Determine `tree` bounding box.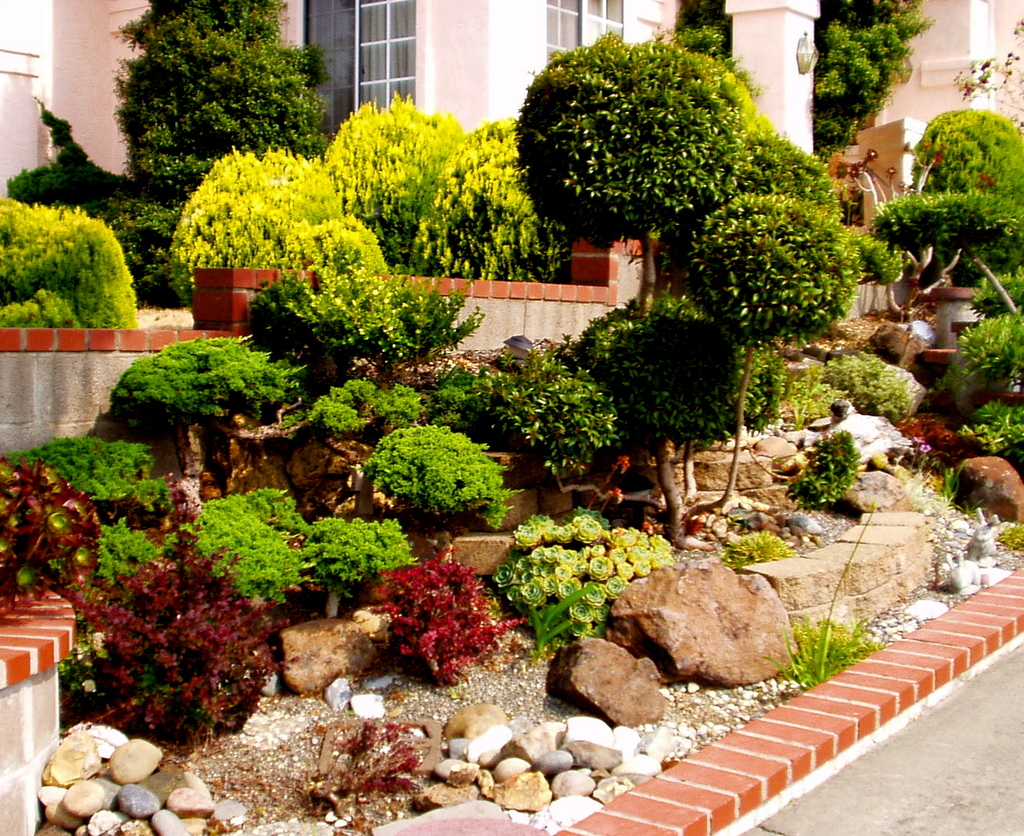
Determined: (x1=667, y1=0, x2=934, y2=154).
